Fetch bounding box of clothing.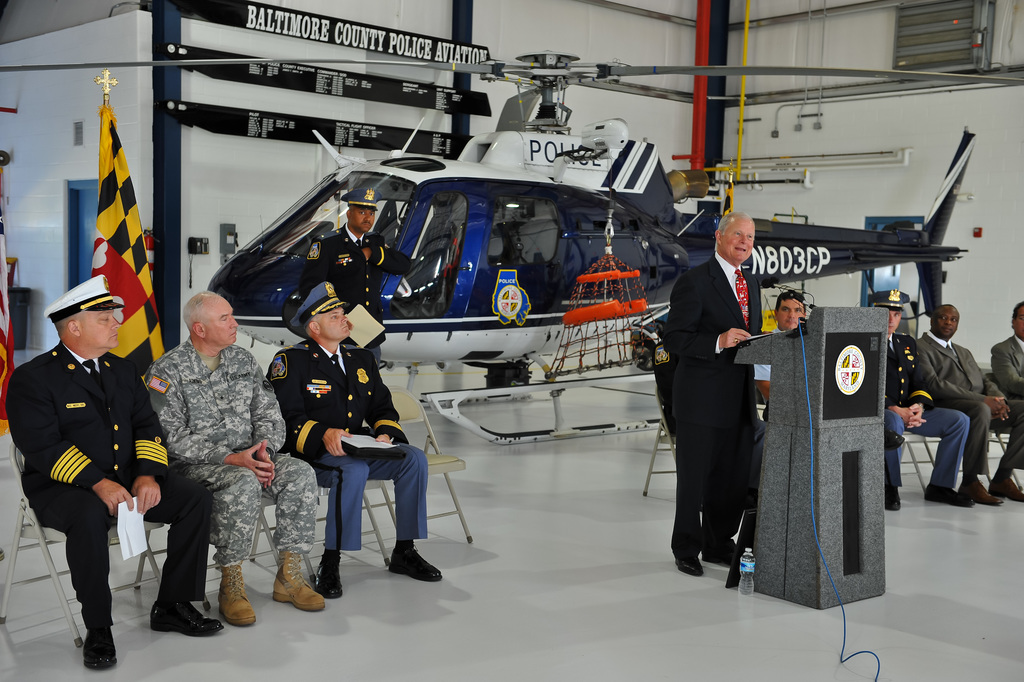
Bbox: (669,247,762,560).
